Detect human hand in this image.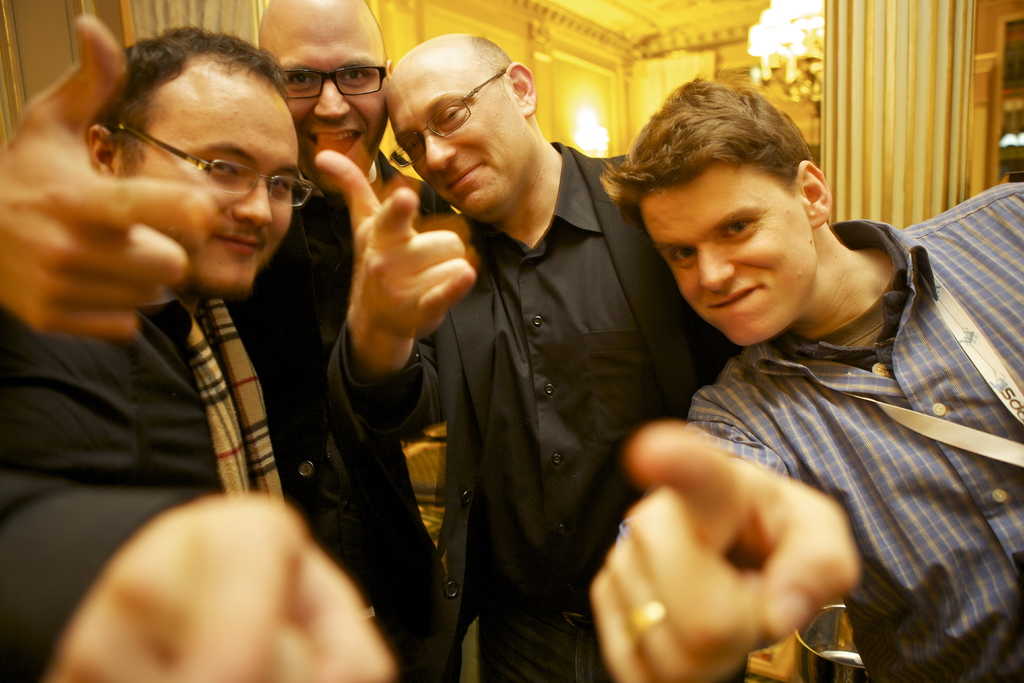
Detection: BBox(0, 8, 216, 343).
